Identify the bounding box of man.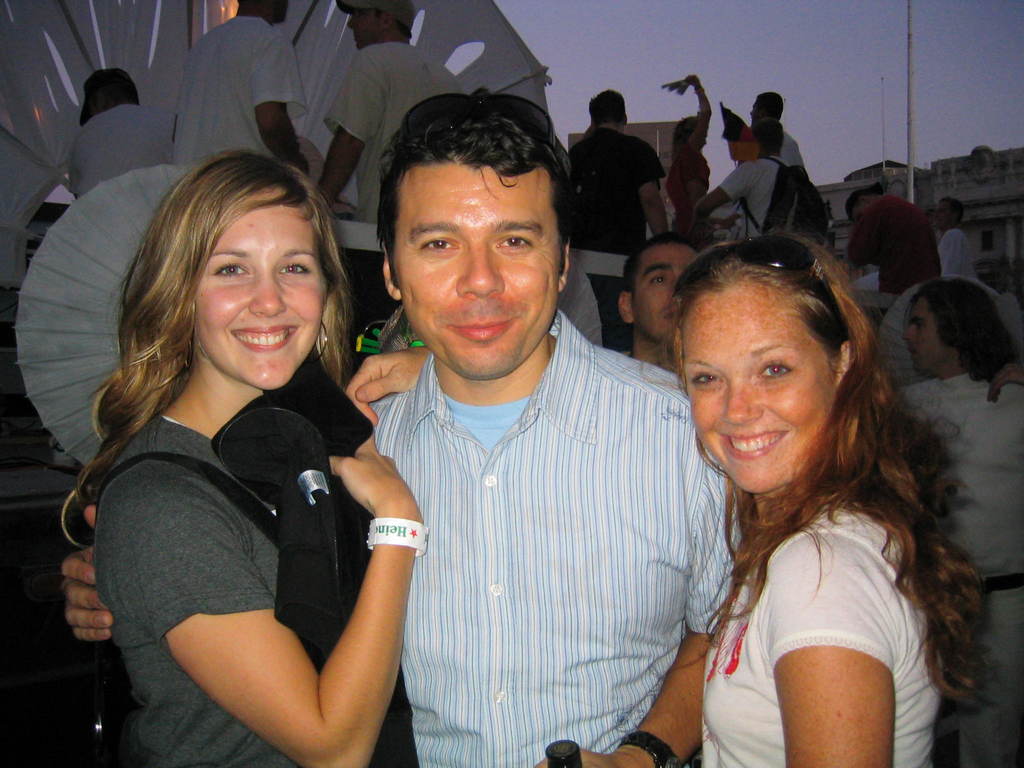
(x1=935, y1=199, x2=971, y2=271).
